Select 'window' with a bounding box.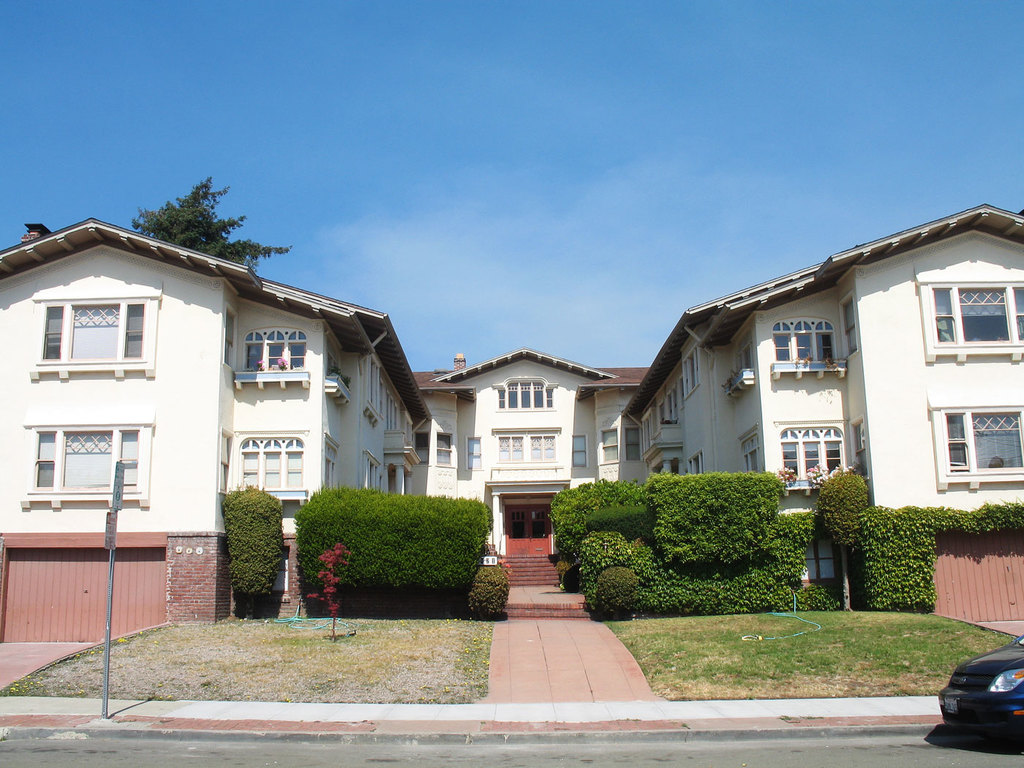
[685,448,709,481].
